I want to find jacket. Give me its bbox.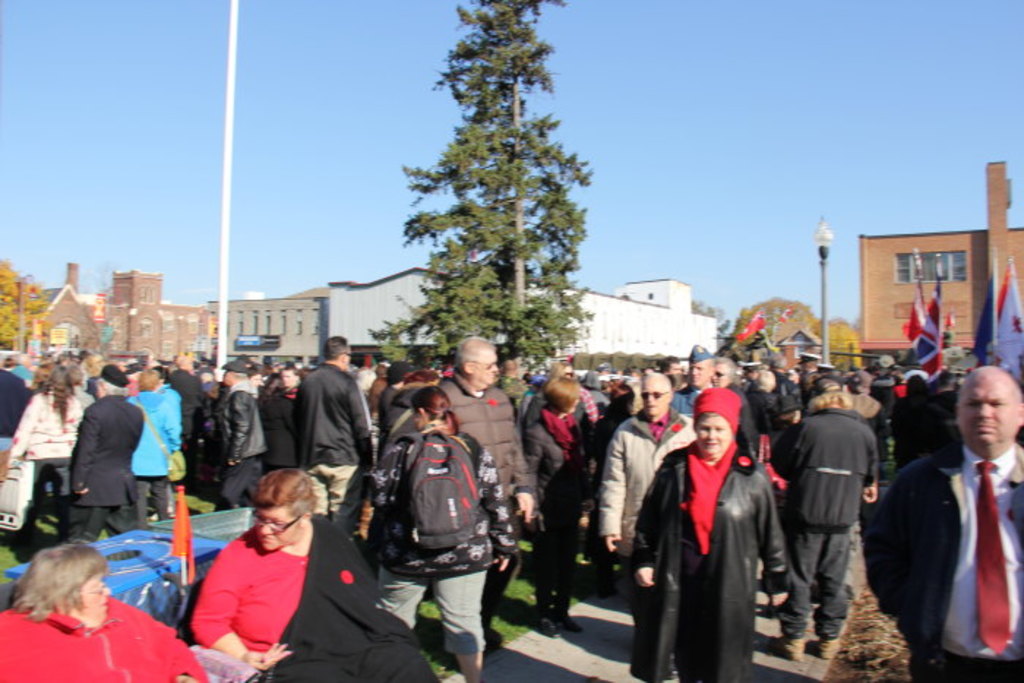
<bbox>385, 370, 532, 503</bbox>.
